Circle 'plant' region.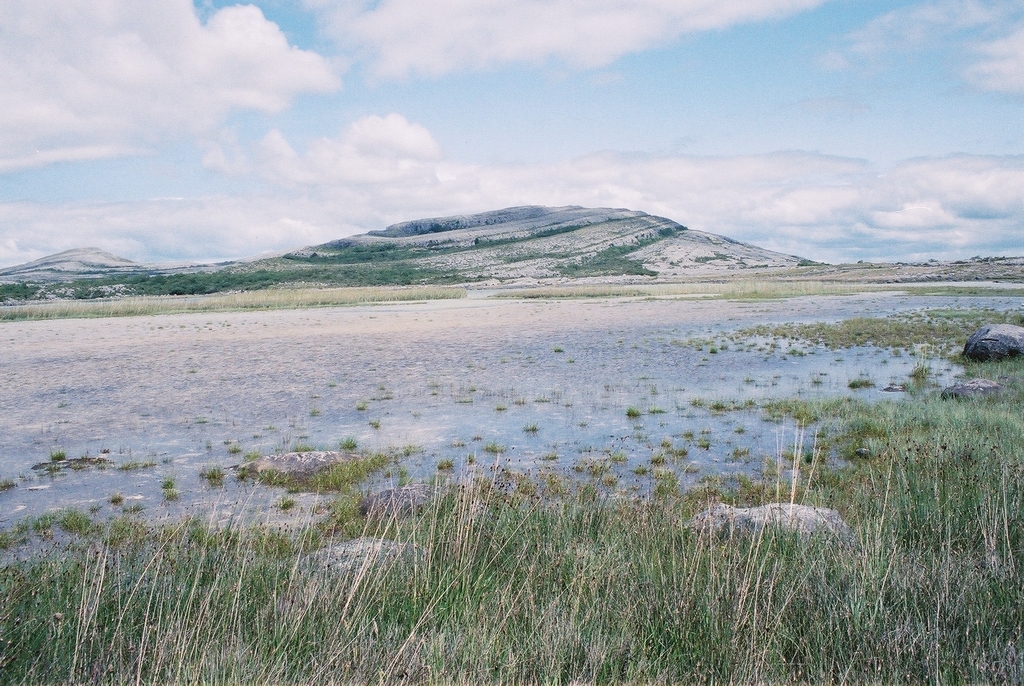
Region: <bbox>354, 404, 365, 413</bbox>.
